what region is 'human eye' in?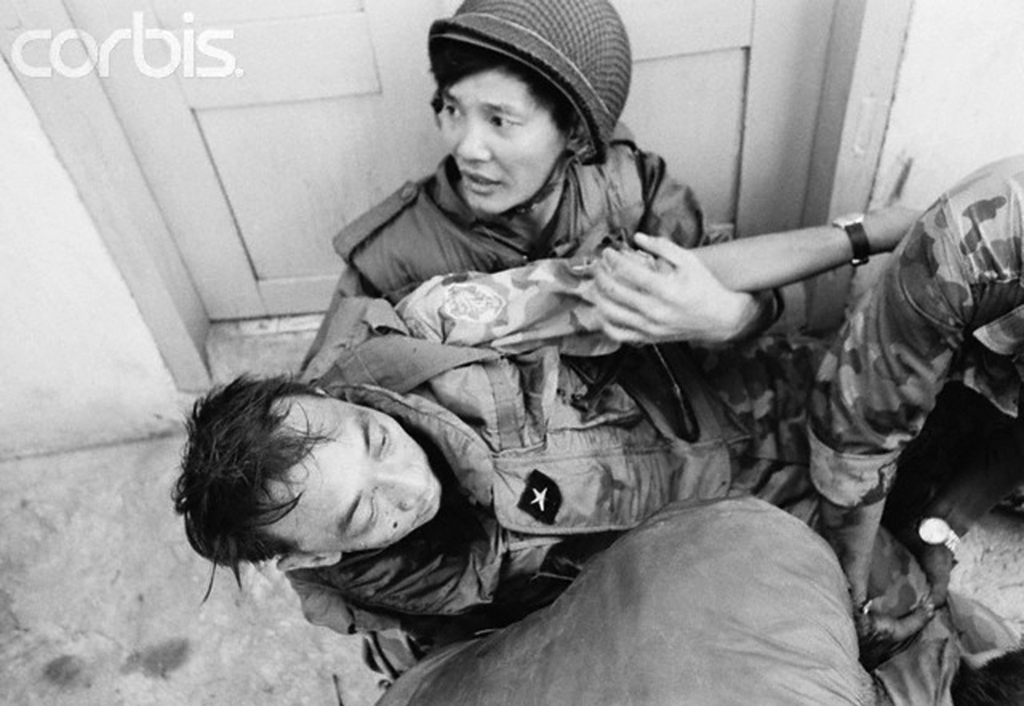
(x1=490, y1=109, x2=519, y2=127).
